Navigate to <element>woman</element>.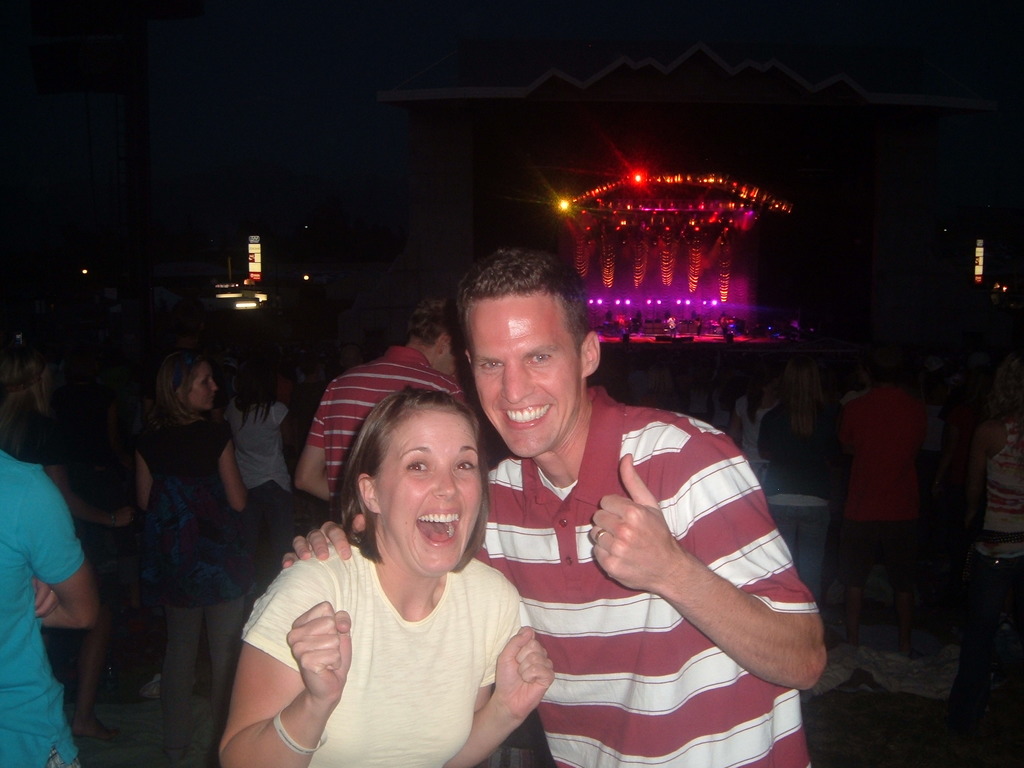
Navigation target: x1=113 y1=345 x2=266 y2=728.
